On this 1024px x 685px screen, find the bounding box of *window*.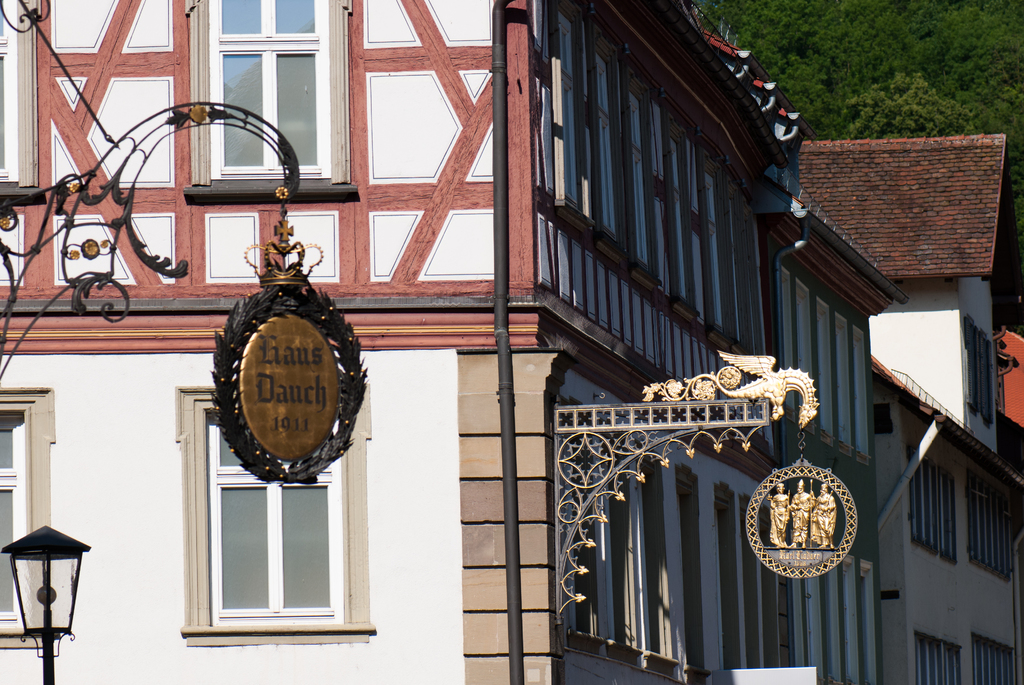
Bounding box: select_region(202, 0, 325, 178).
